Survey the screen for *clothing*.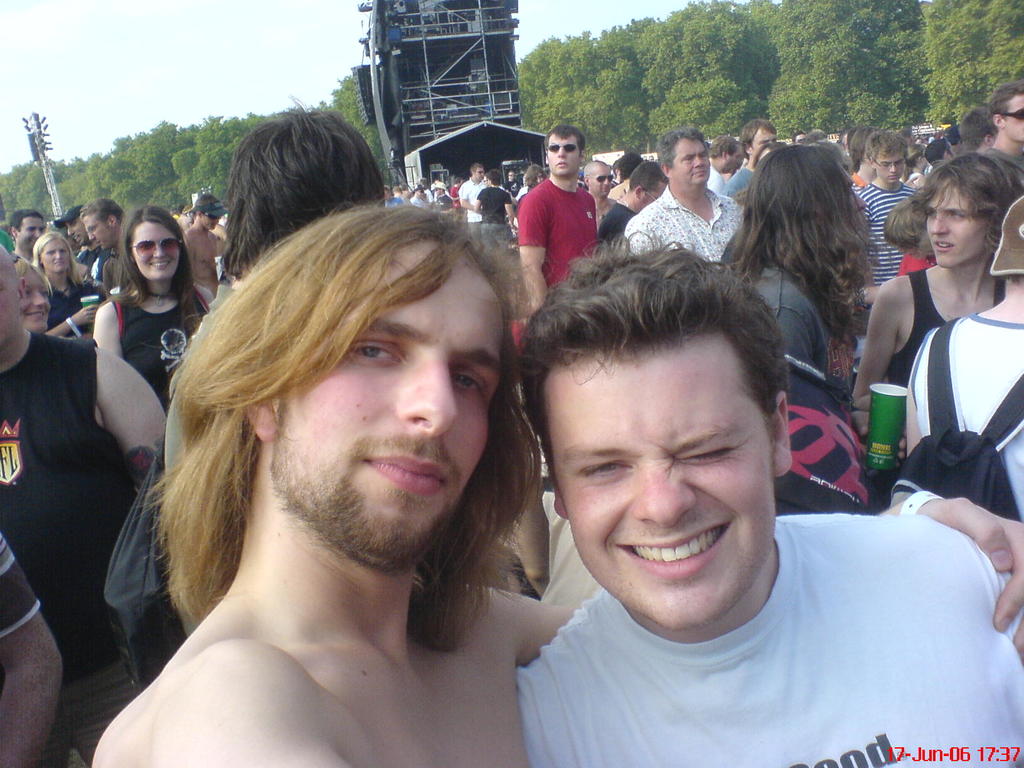
Survey found: l=472, t=183, r=517, b=260.
